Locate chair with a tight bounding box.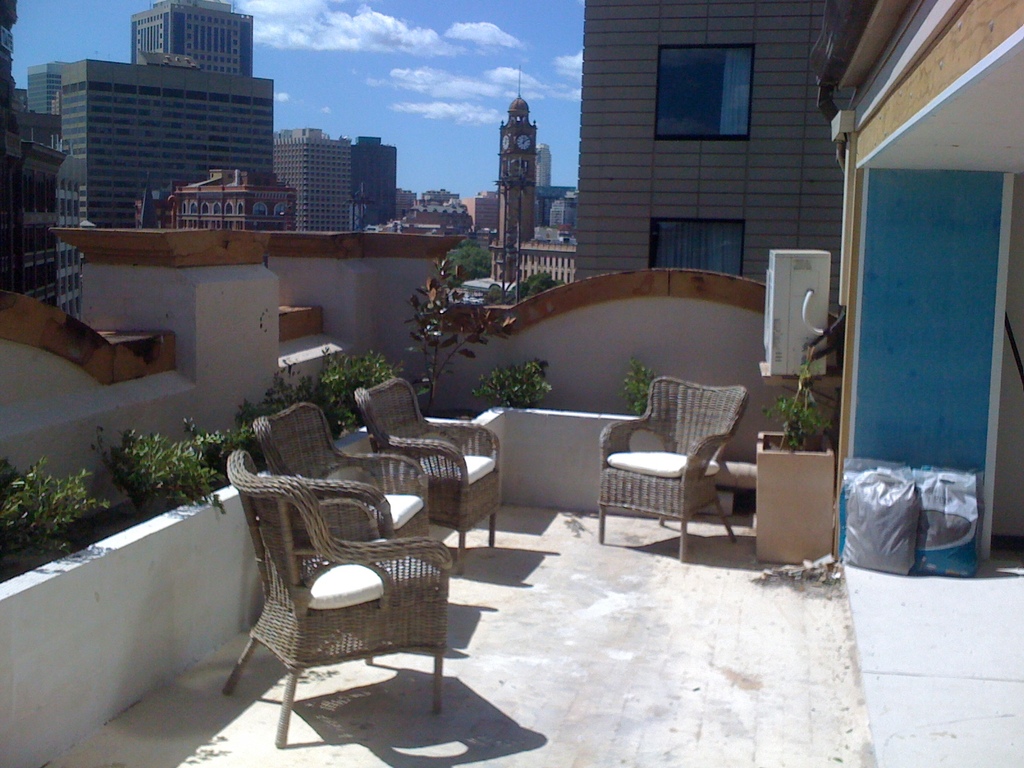
[351, 378, 497, 572].
